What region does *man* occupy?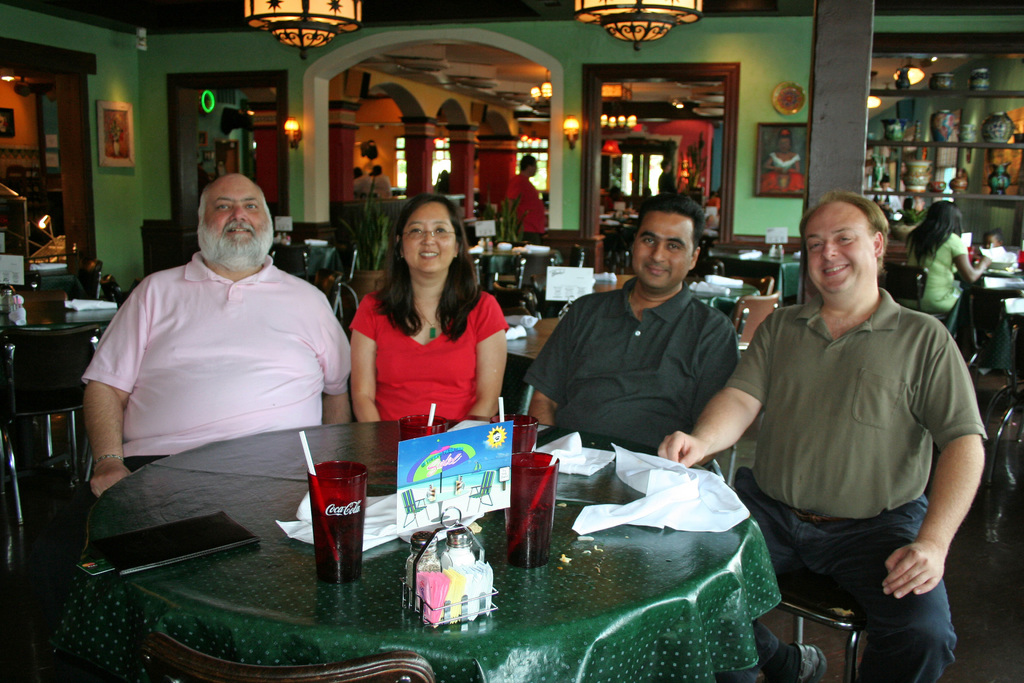
x1=84 y1=170 x2=353 y2=498.
